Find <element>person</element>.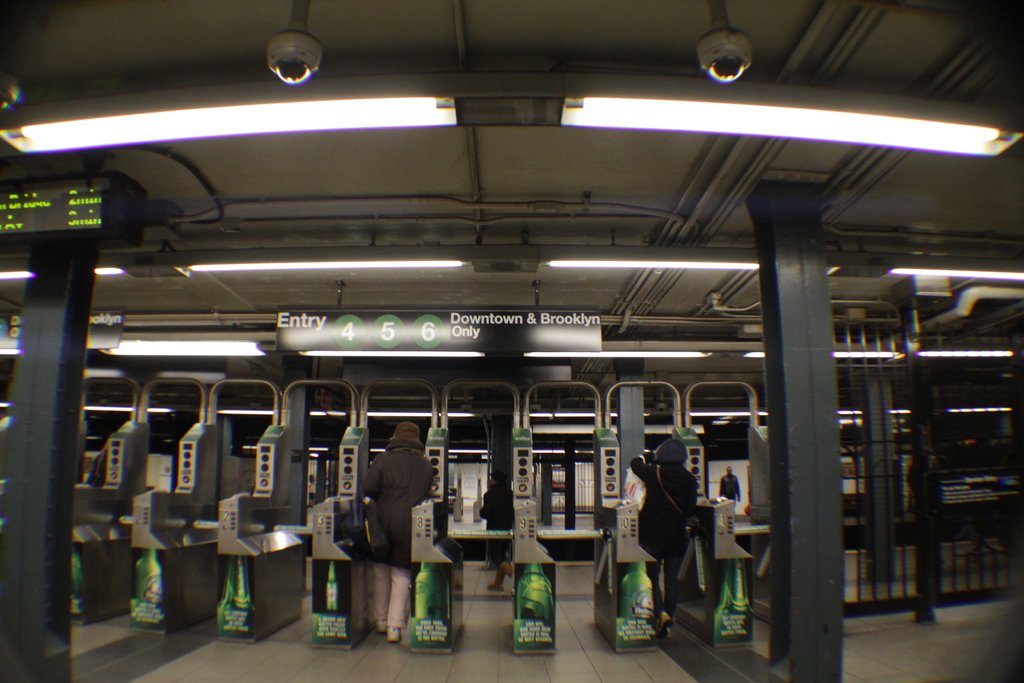
left=363, top=419, right=436, bottom=639.
